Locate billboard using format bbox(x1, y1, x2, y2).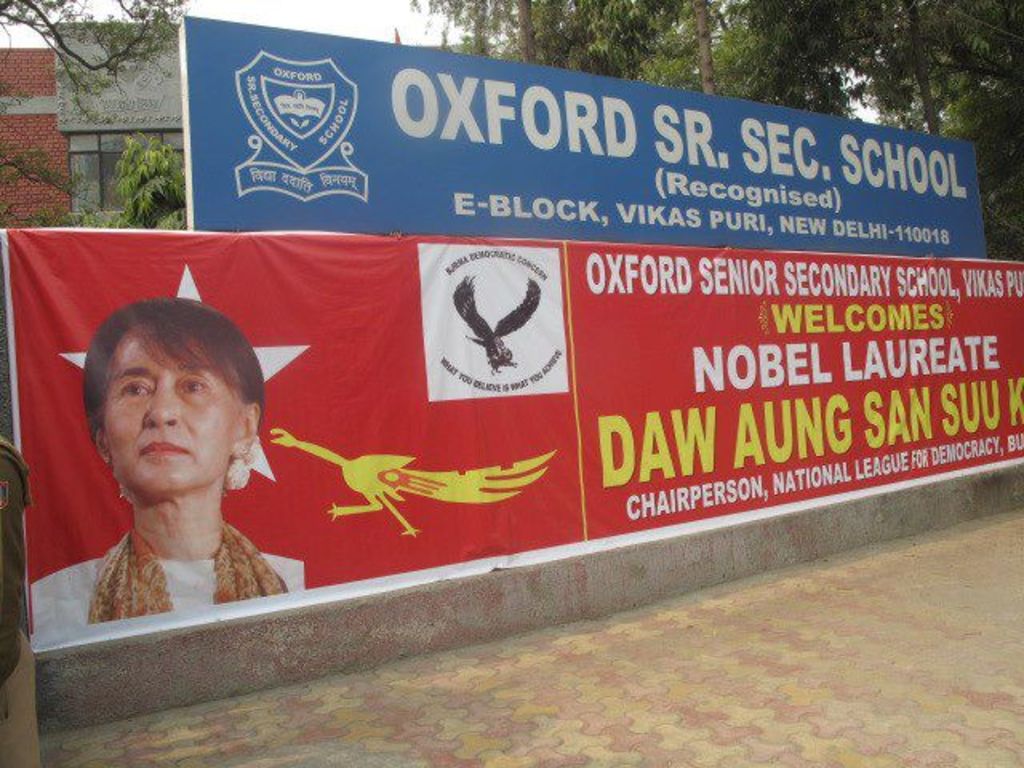
bbox(0, 232, 1022, 643).
